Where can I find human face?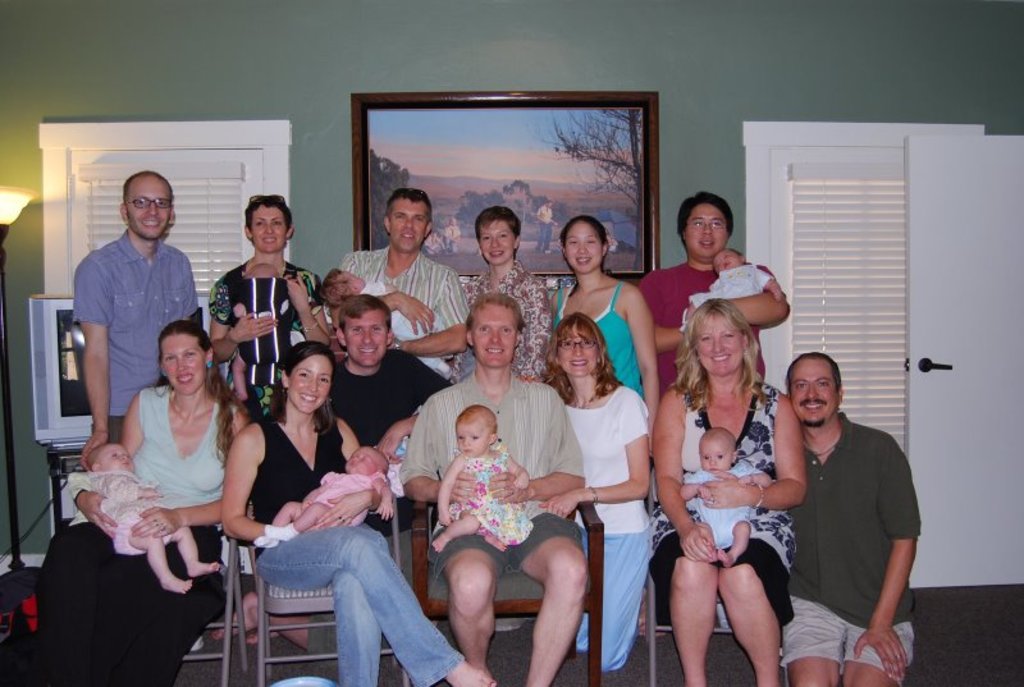
You can find it at (684, 202, 728, 258).
